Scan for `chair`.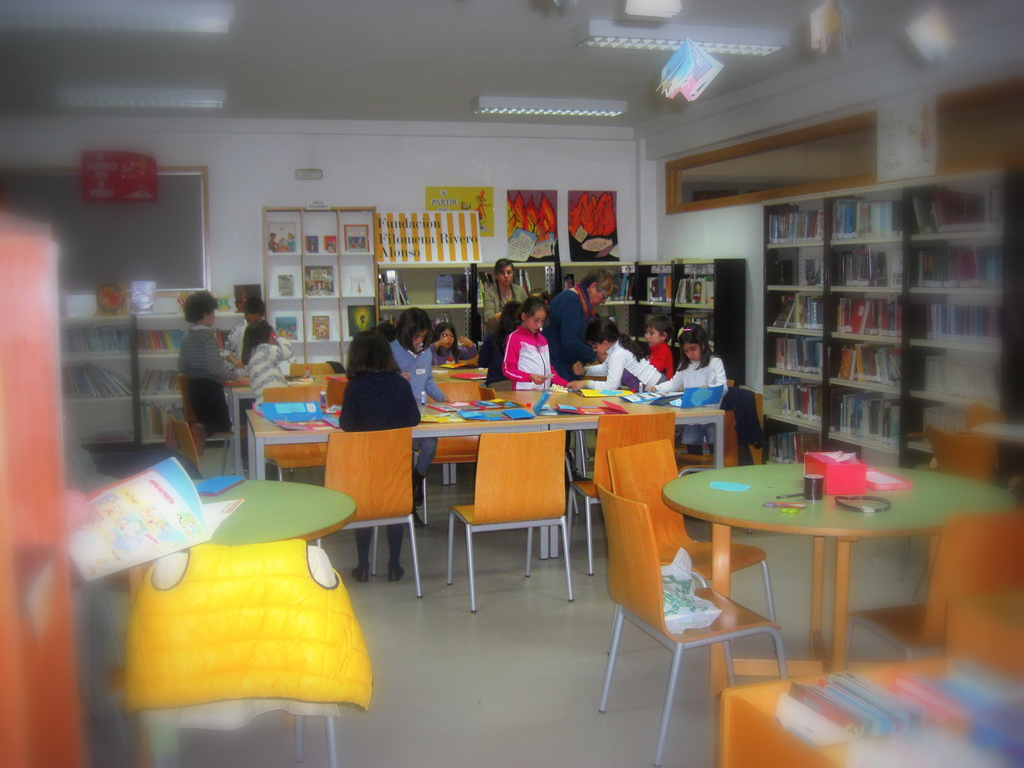
Scan result: 962,400,1007,424.
